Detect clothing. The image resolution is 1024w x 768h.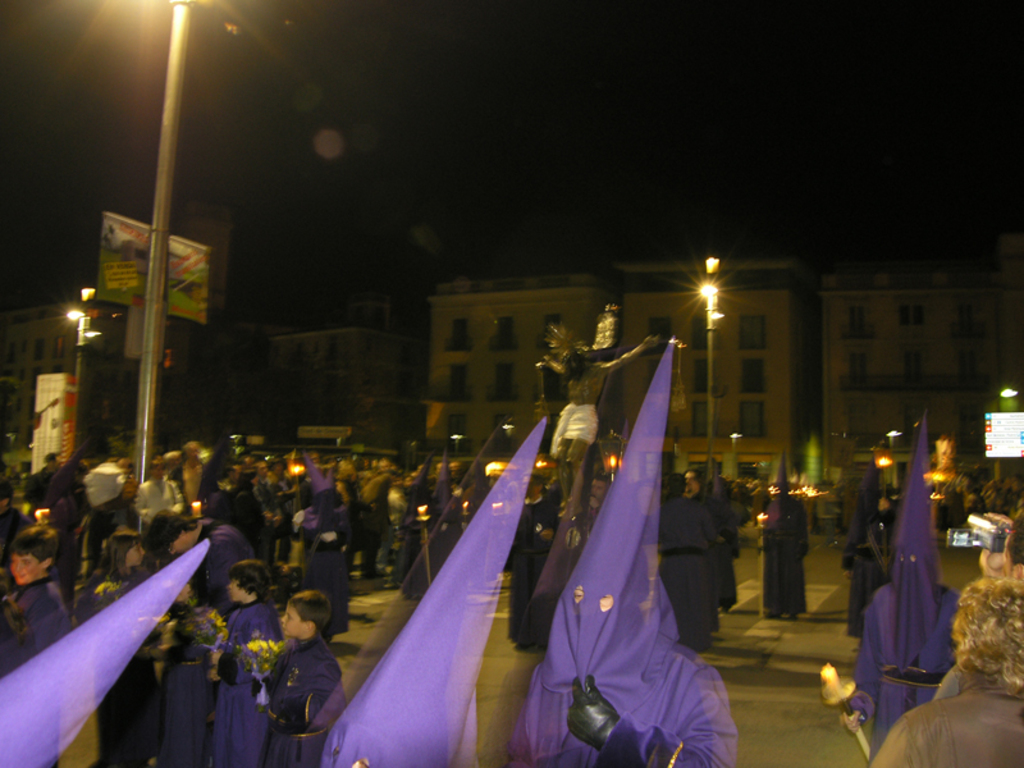
[759, 489, 806, 623].
